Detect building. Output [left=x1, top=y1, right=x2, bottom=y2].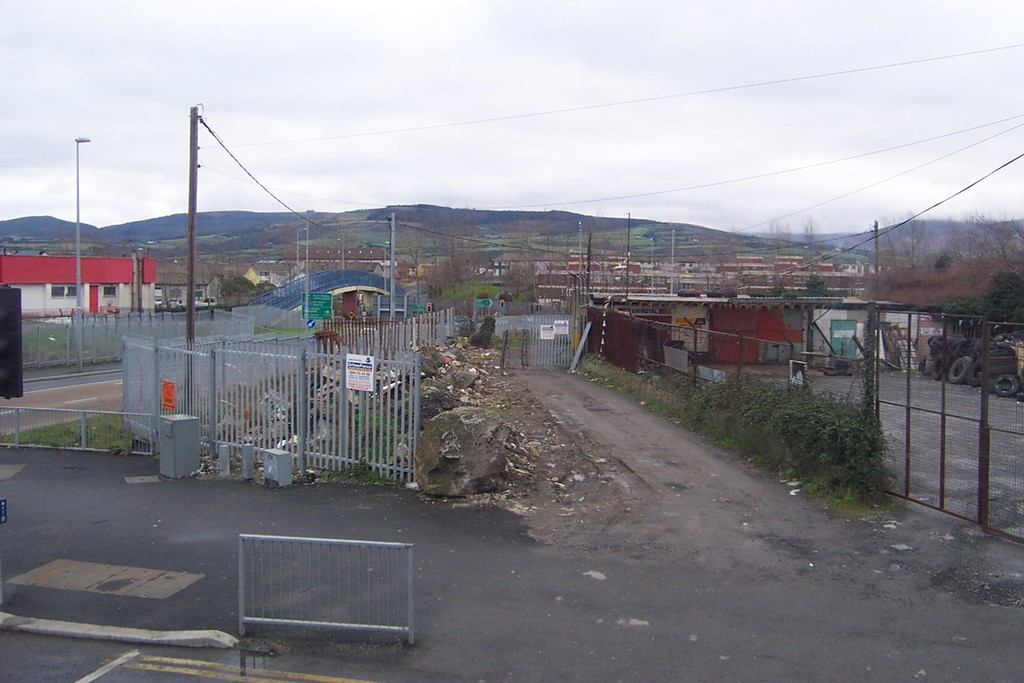
[left=0, top=249, right=161, bottom=317].
